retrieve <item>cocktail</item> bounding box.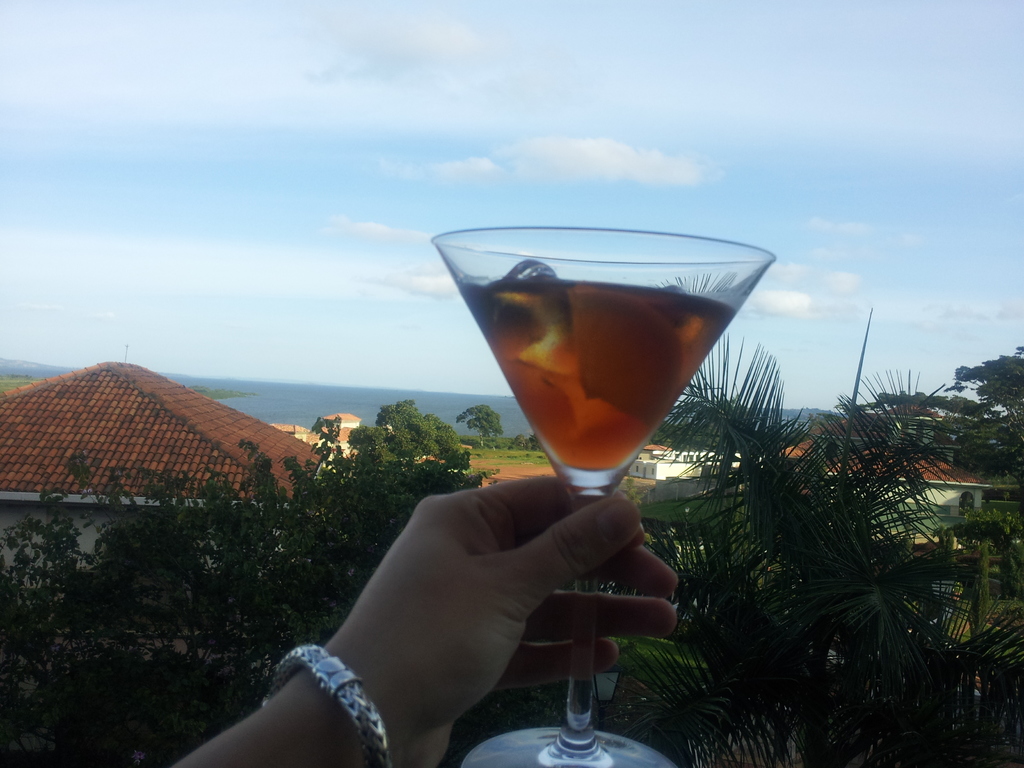
Bounding box: <region>431, 227, 775, 767</region>.
